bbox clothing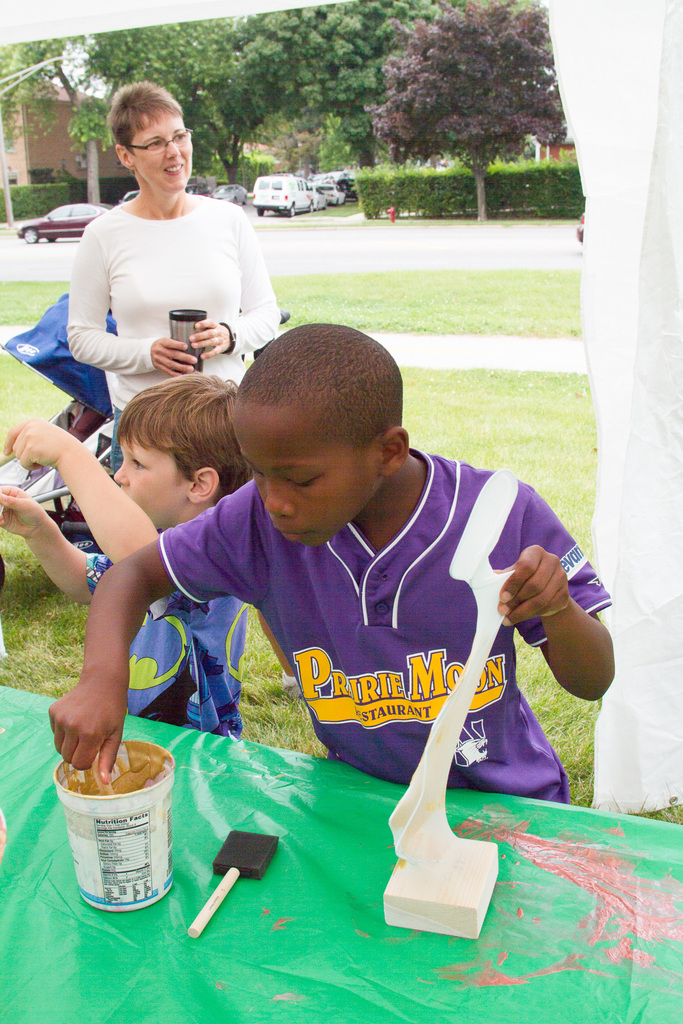
(210,415,584,862)
